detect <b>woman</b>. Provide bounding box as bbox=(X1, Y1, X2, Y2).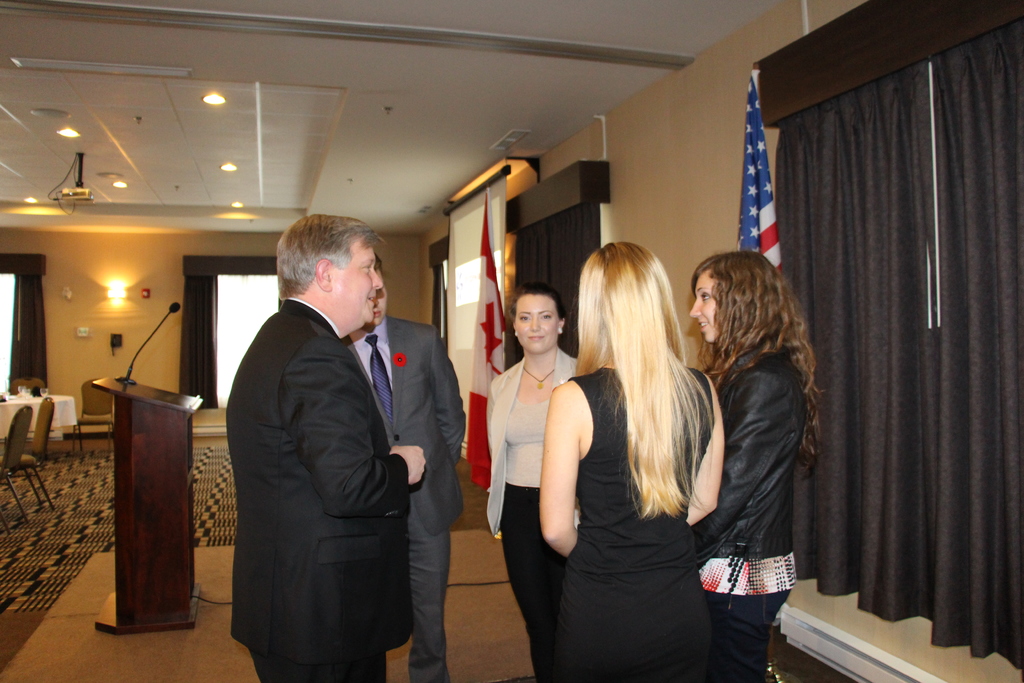
bbox=(673, 244, 837, 679).
